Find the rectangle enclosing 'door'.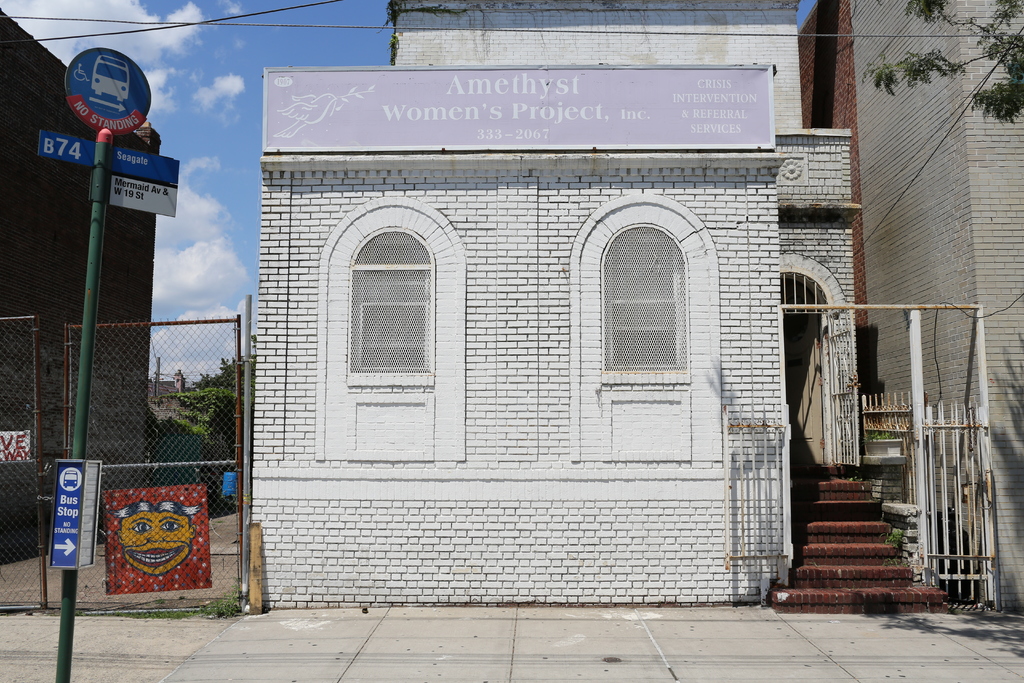
l=785, t=320, r=826, b=466.
